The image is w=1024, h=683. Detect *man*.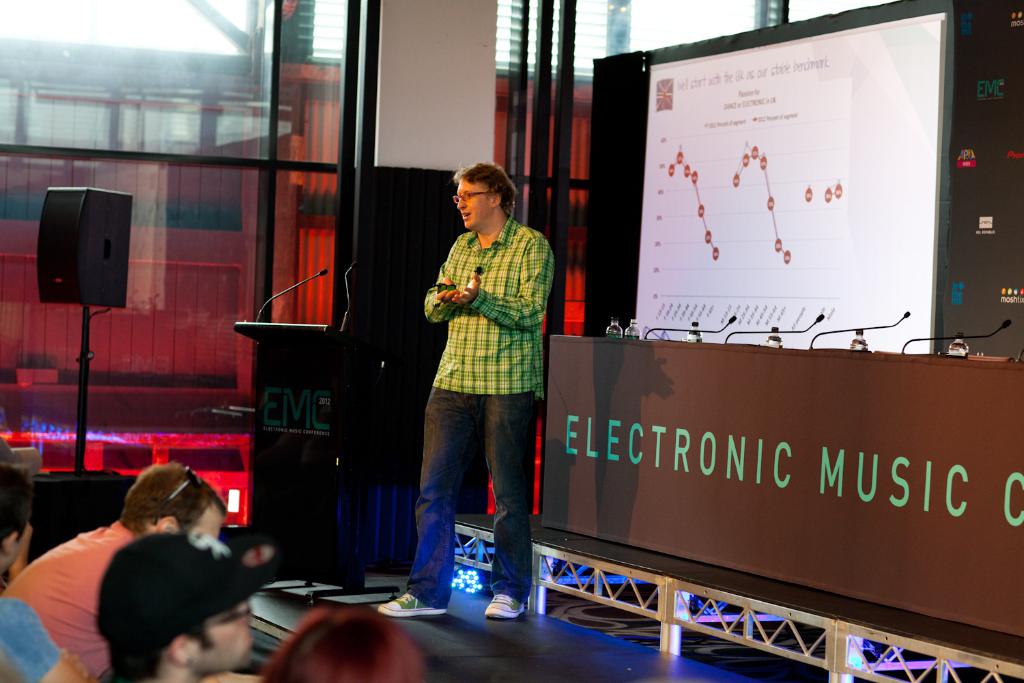
Detection: box=[1, 460, 229, 682].
